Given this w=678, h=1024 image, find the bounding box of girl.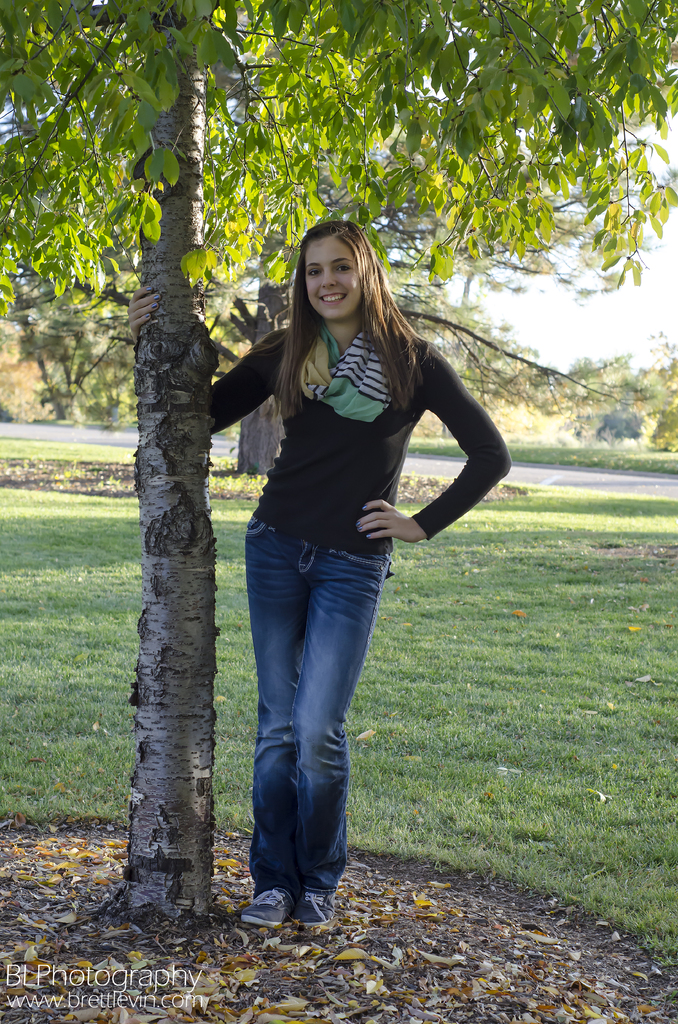
(127,221,516,930).
